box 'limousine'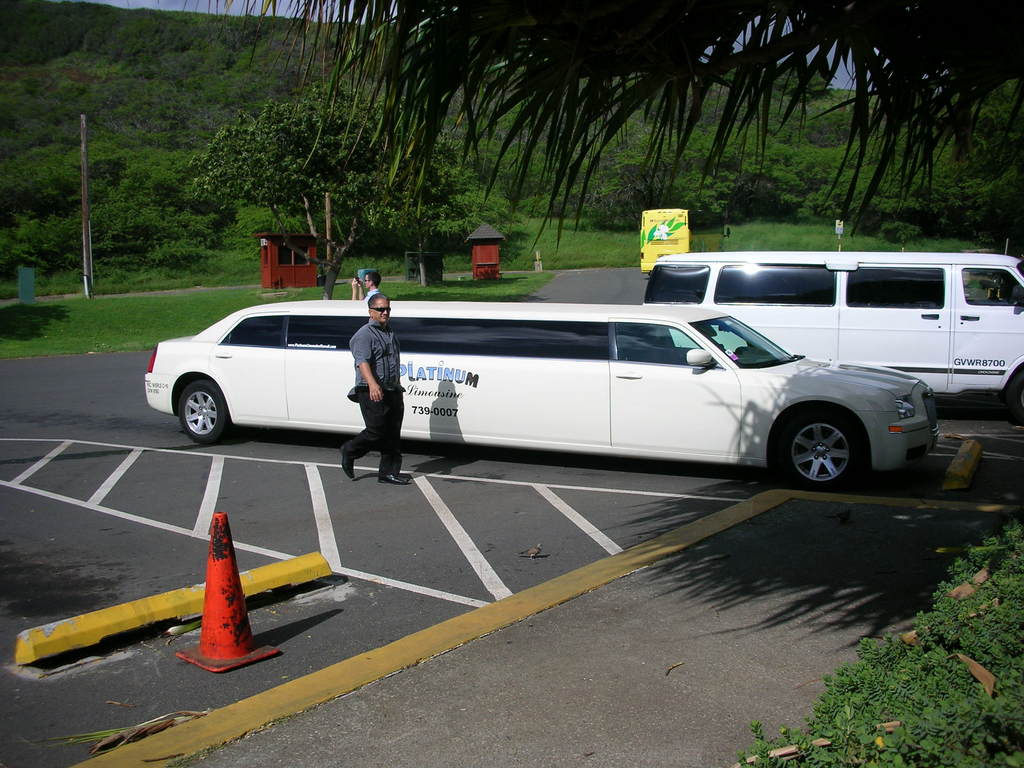
box=[141, 304, 938, 495]
